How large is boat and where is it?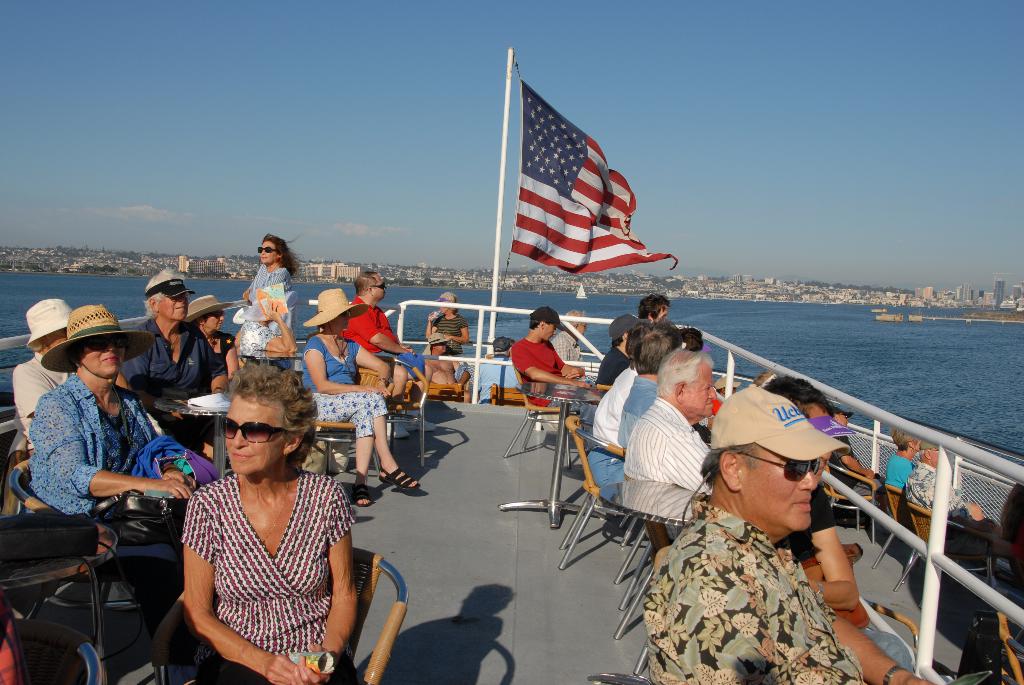
Bounding box: 869/307/888/317.
